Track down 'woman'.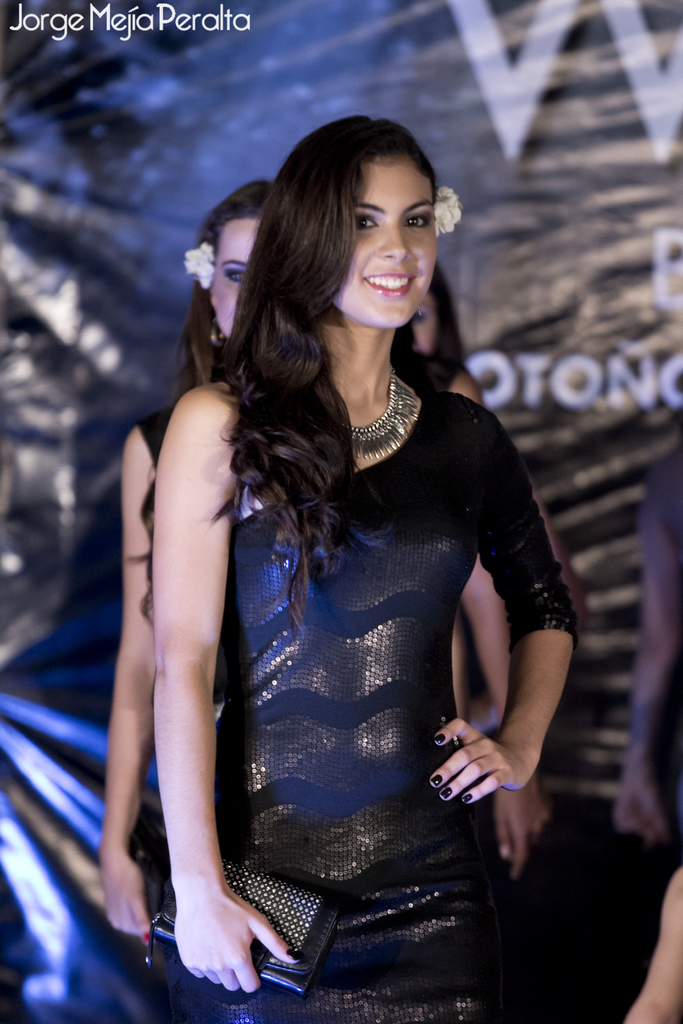
Tracked to select_region(64, 191, 382, 1016).
